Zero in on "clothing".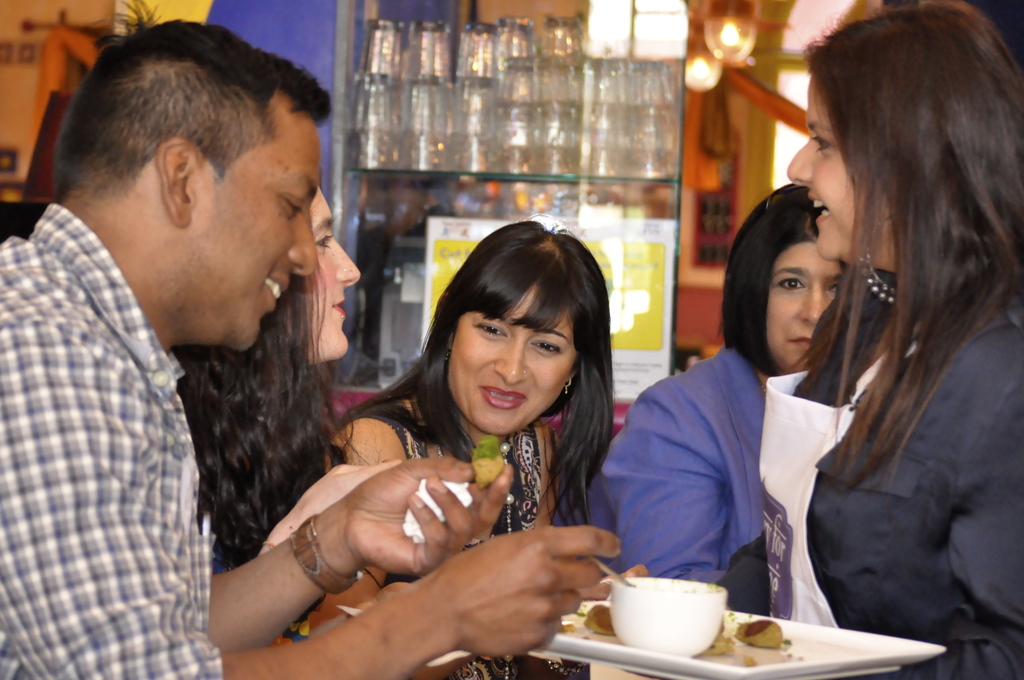
Zeroed in: Rect(714, 299, 1023, 679).
